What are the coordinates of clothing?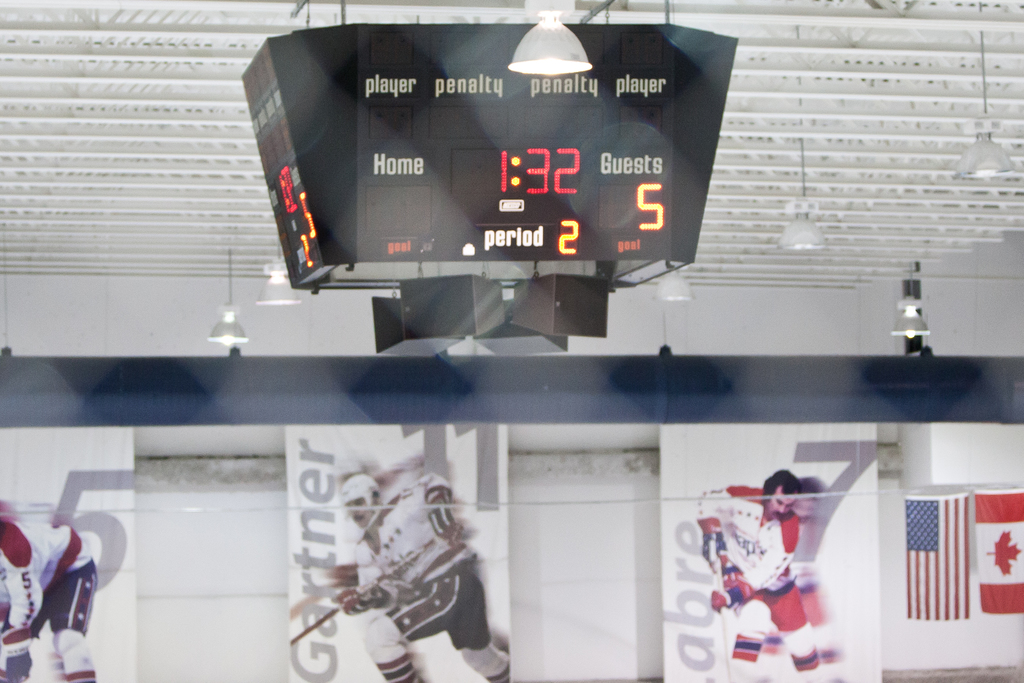
685 477 829 682.
